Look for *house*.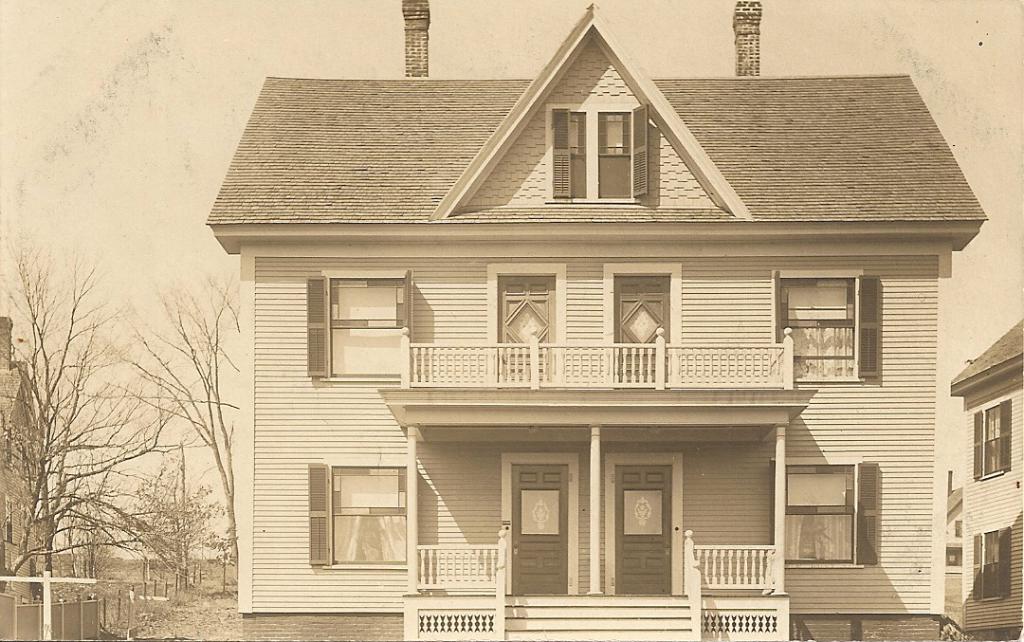
Found: box(0, 317, 55, 611).
